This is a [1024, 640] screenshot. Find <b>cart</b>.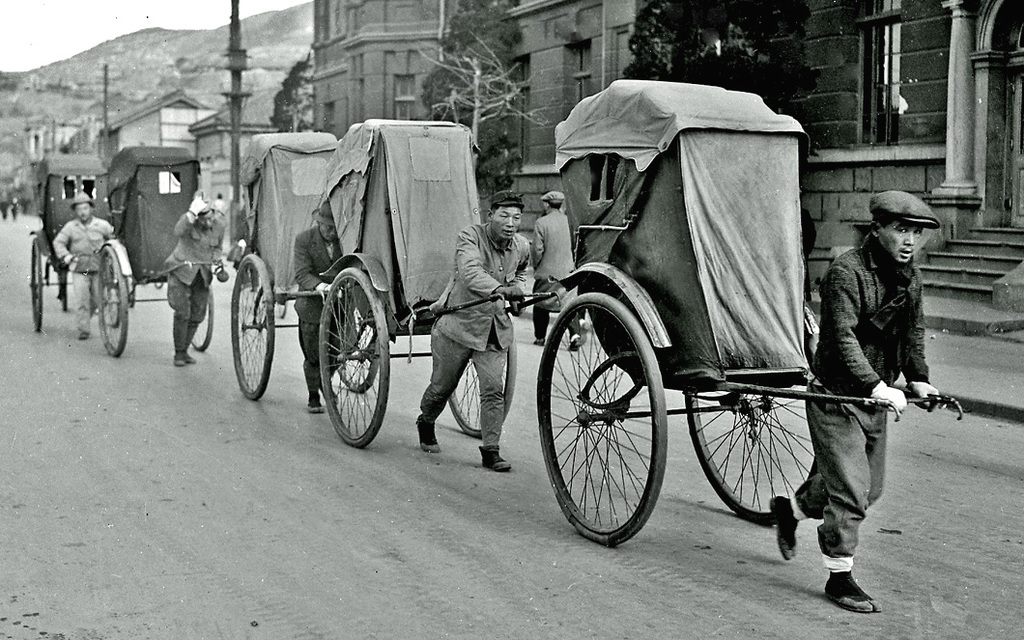
Bounding box: 535 80 962 546.
